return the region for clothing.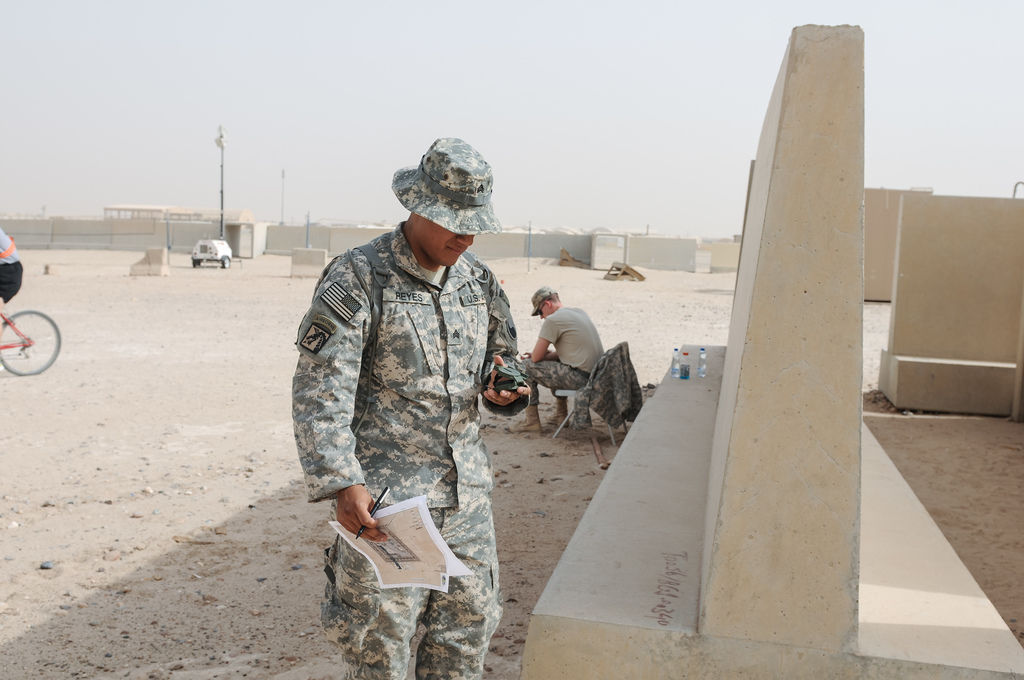
300:176:529:599.
